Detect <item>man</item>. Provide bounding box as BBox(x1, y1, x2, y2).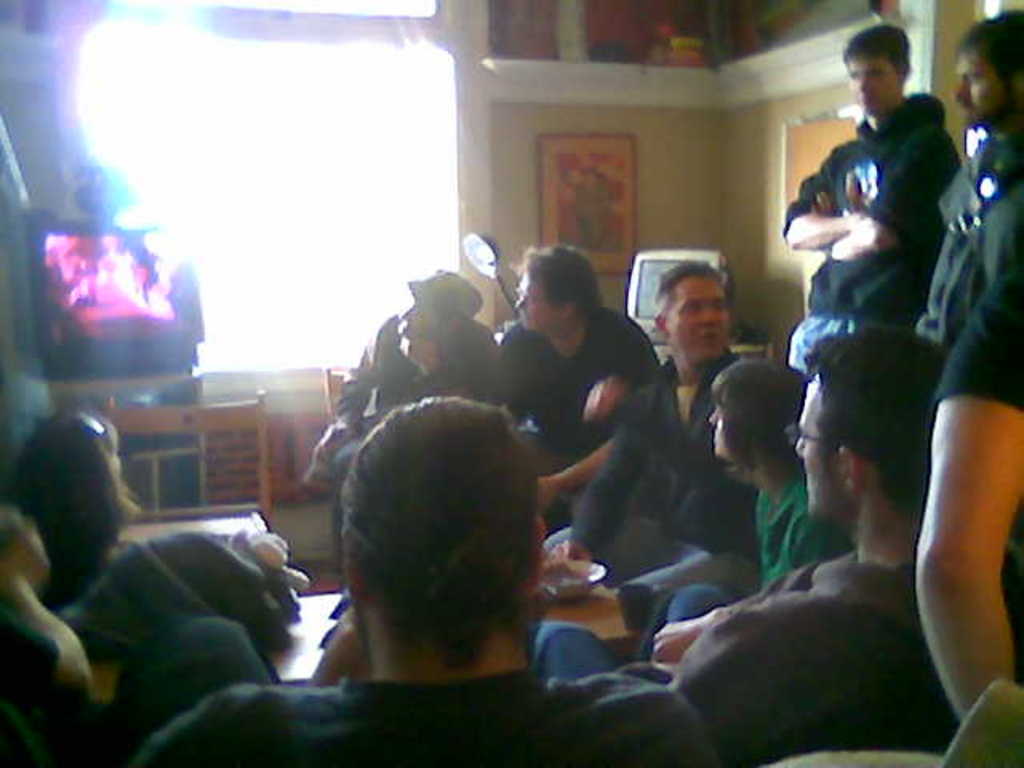
BBox(909, 10, 1022, 355).
